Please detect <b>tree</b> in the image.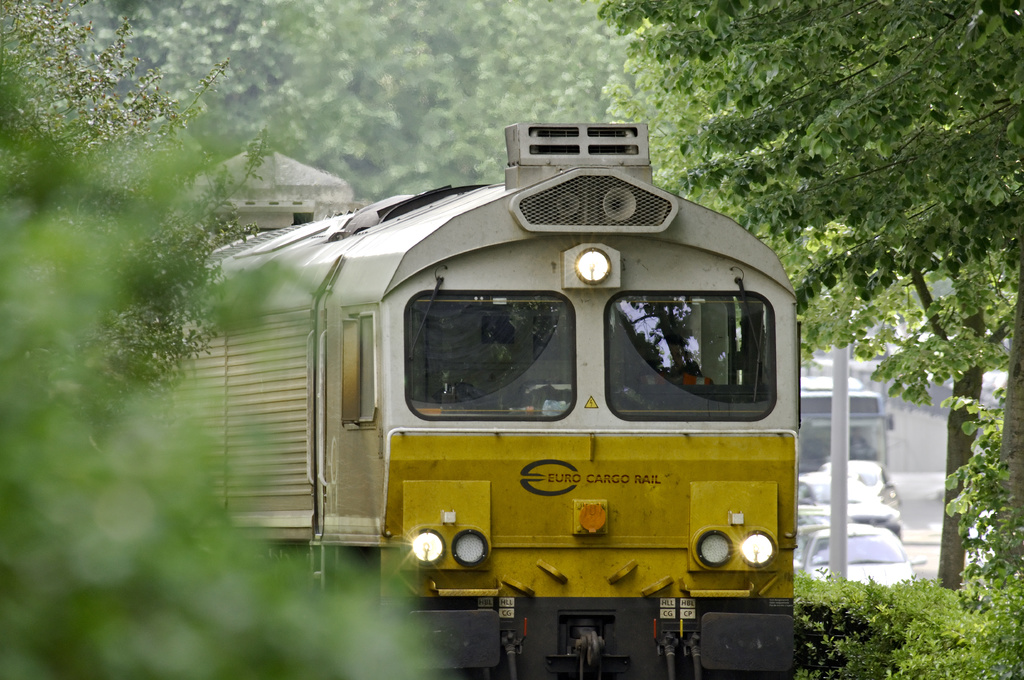
<box>605,0,1023,609</box>.
